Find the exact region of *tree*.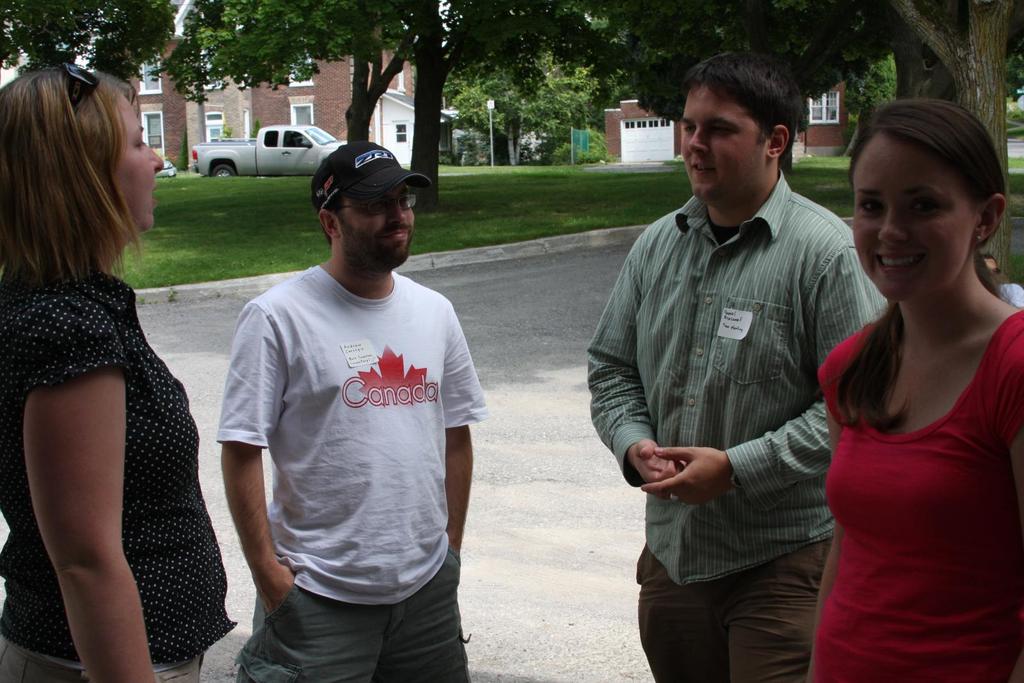
Exact region: 0, 0, 182, 95.
